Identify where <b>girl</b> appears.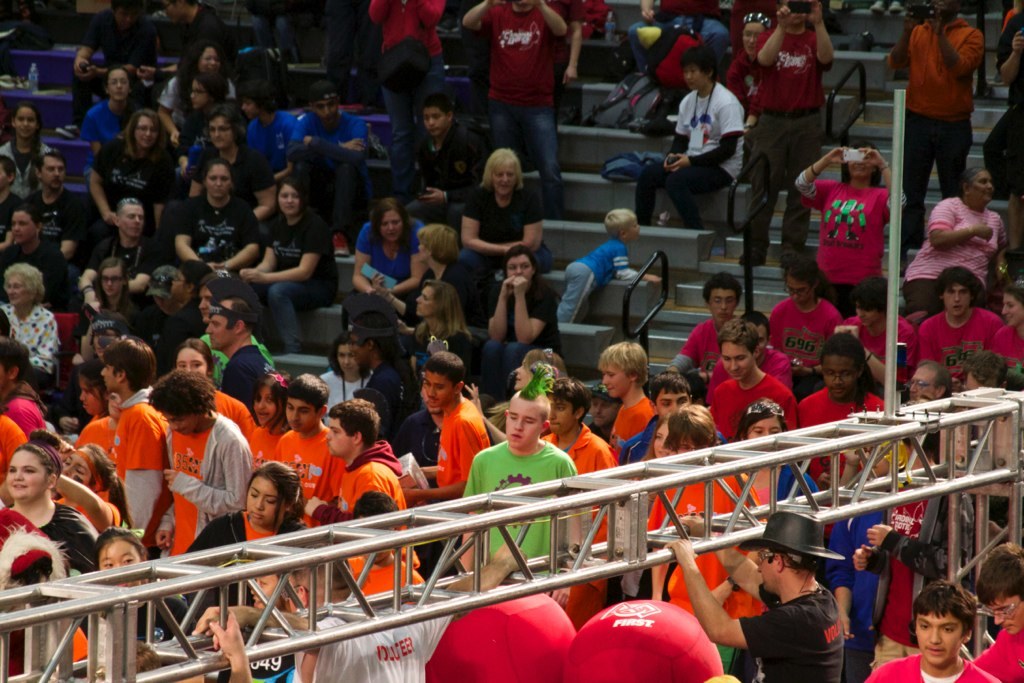
Appears at (left=0, top=94, right=60, bottom=195).
